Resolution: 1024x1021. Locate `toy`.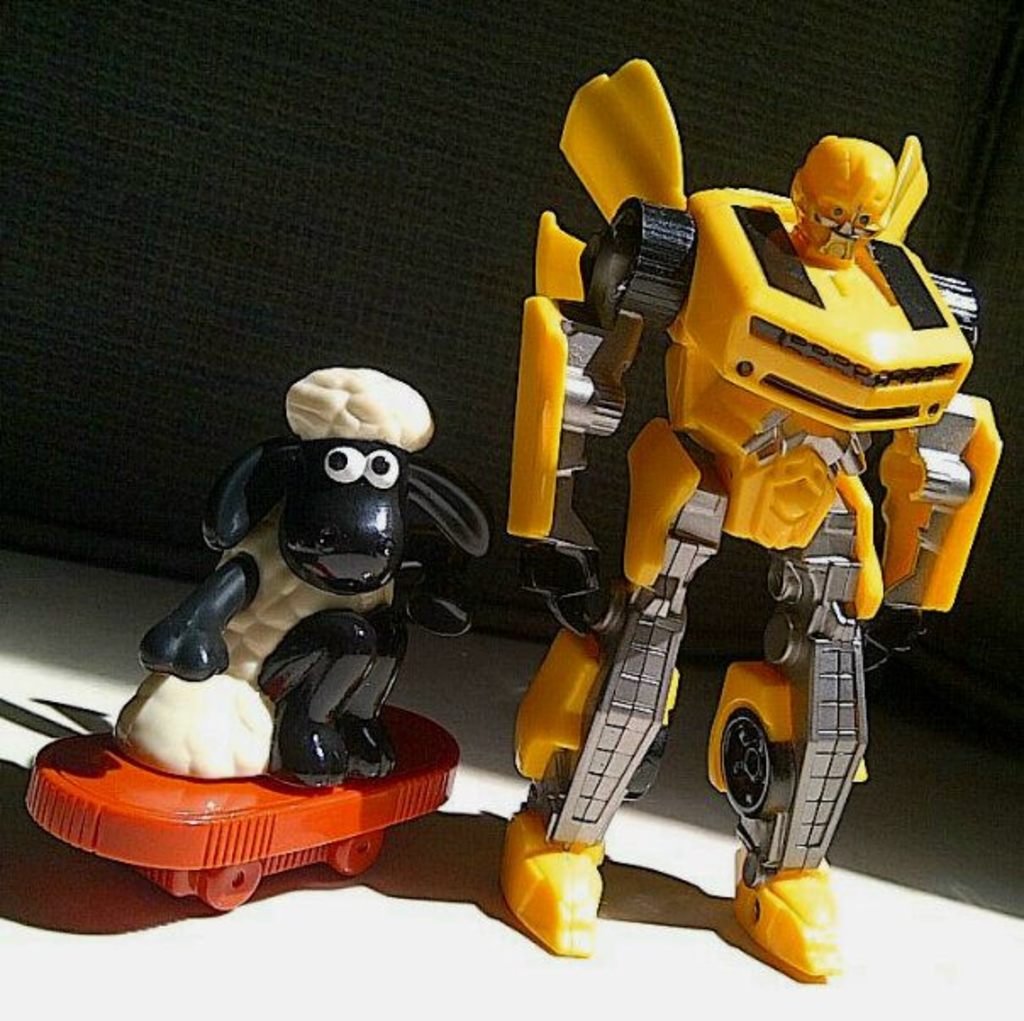
crop(471, 85, 995, 826).
